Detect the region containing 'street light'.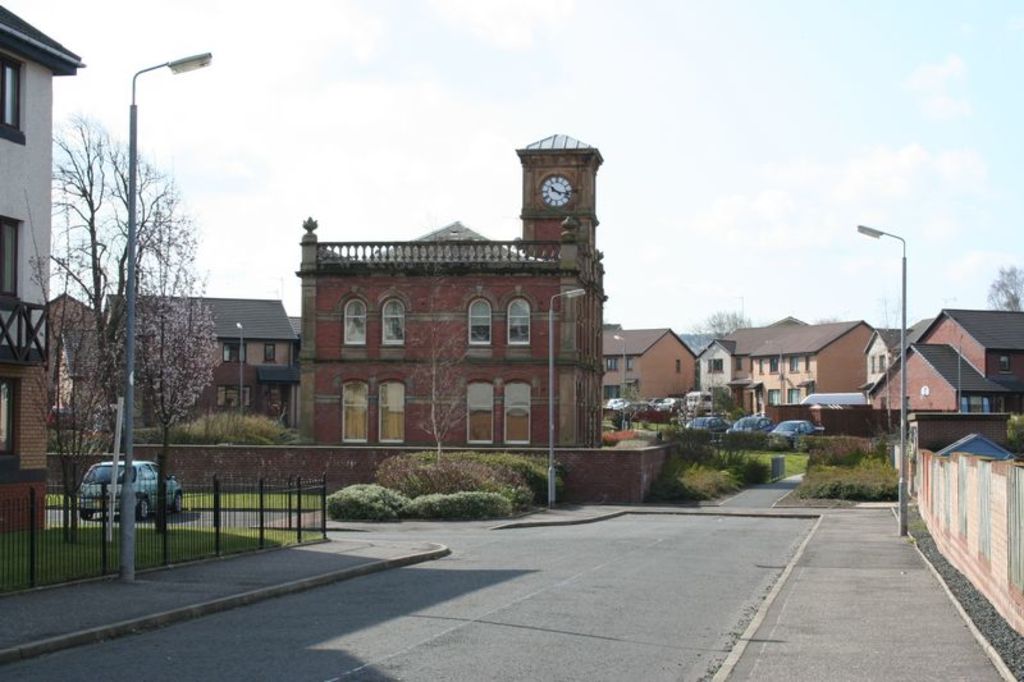
<region>698, 344, 717, 411</region>.
